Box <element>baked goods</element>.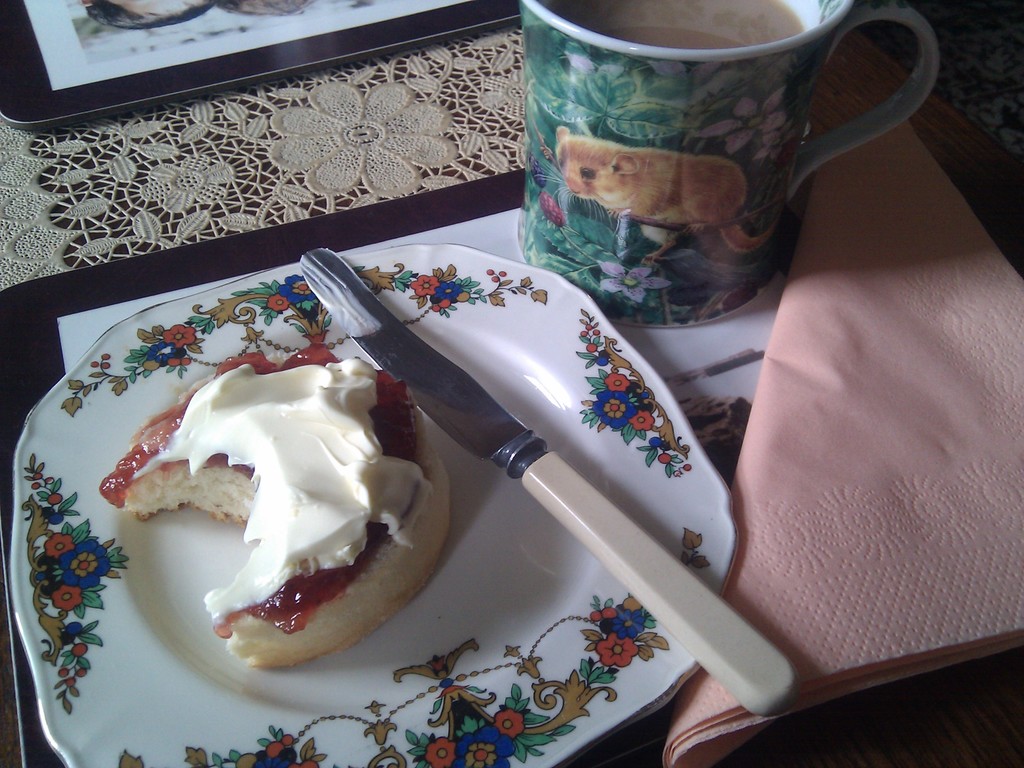
box(96, 346, 453, 671).
